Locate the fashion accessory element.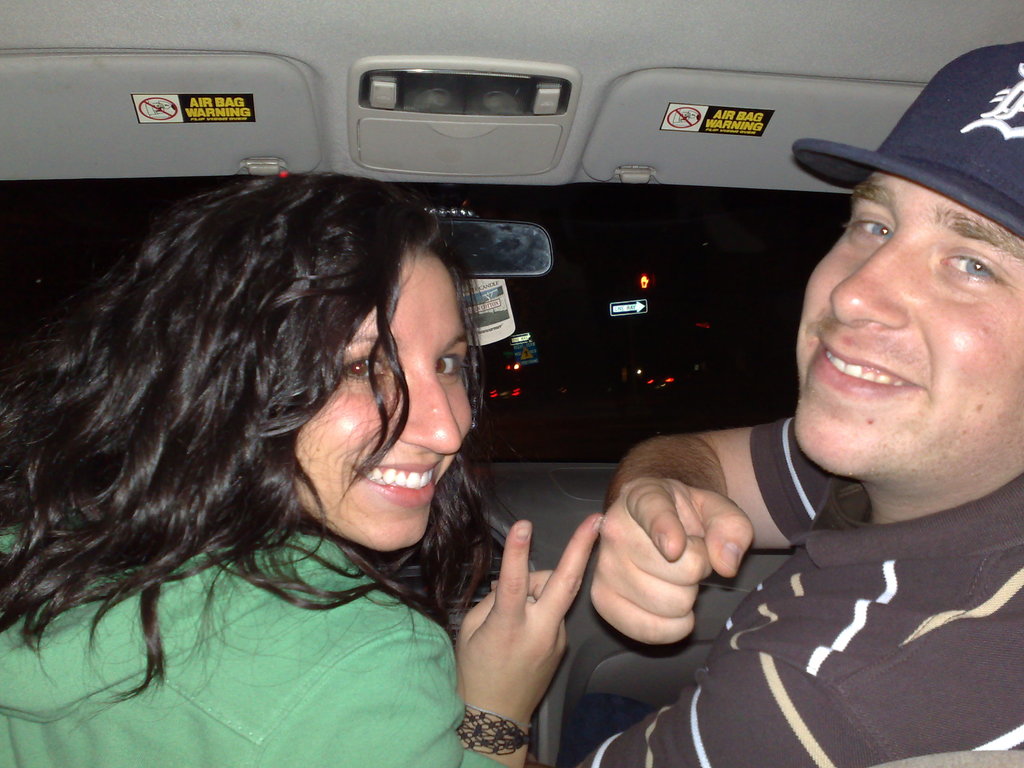
Element bbox: bbox(453, 705, 529, 756).
